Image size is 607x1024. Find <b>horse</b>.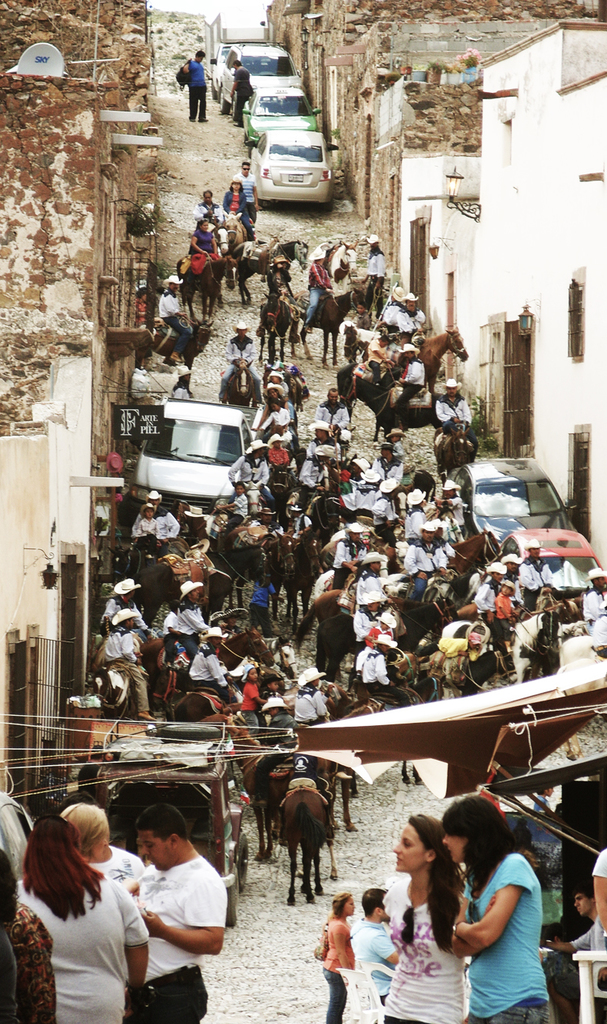
select_region(253, 292, 297, 364).
